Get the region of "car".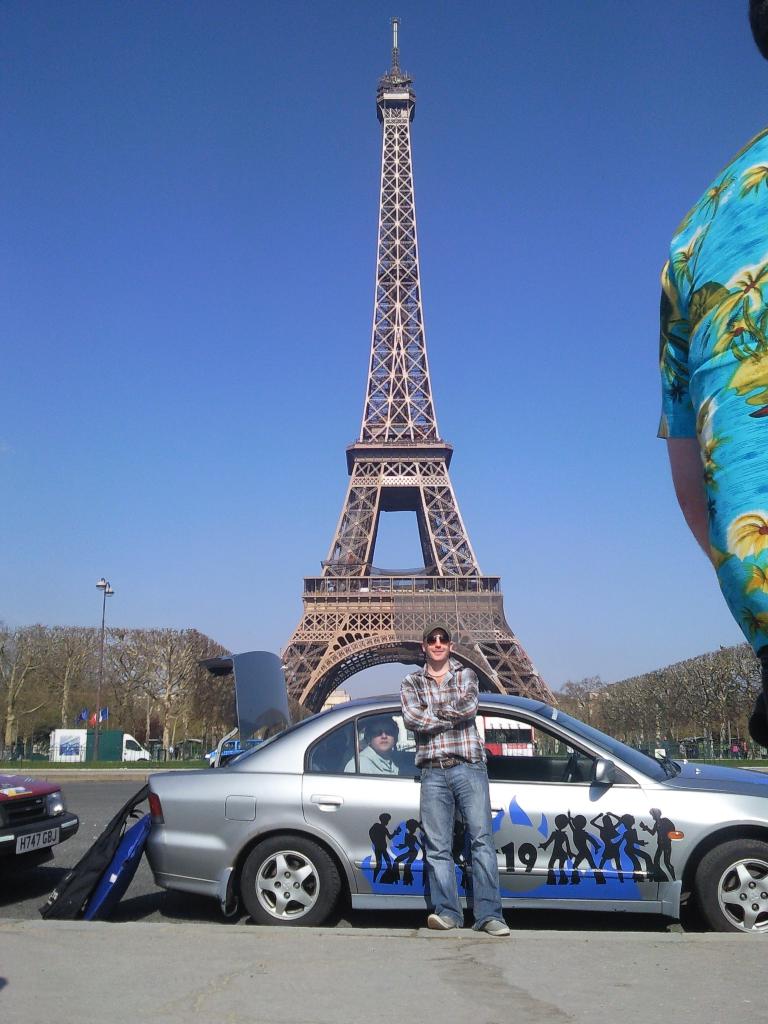
bbox=[148, 698, 767, 930].
